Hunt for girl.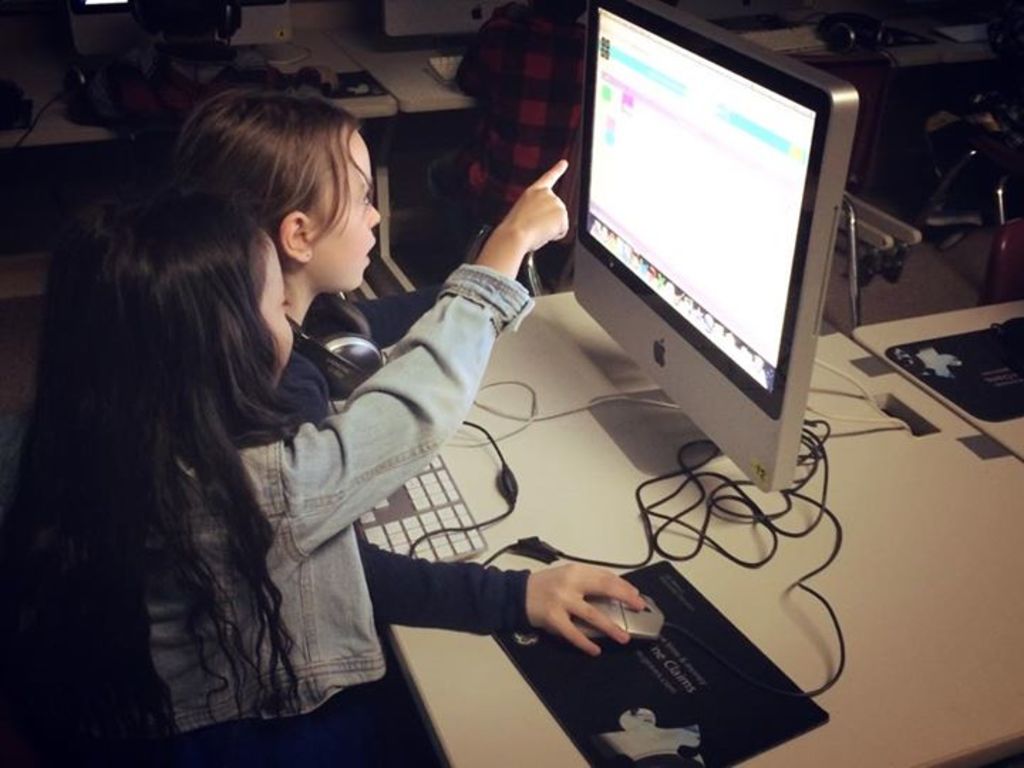
Hunted down at [176,84,646,651].
